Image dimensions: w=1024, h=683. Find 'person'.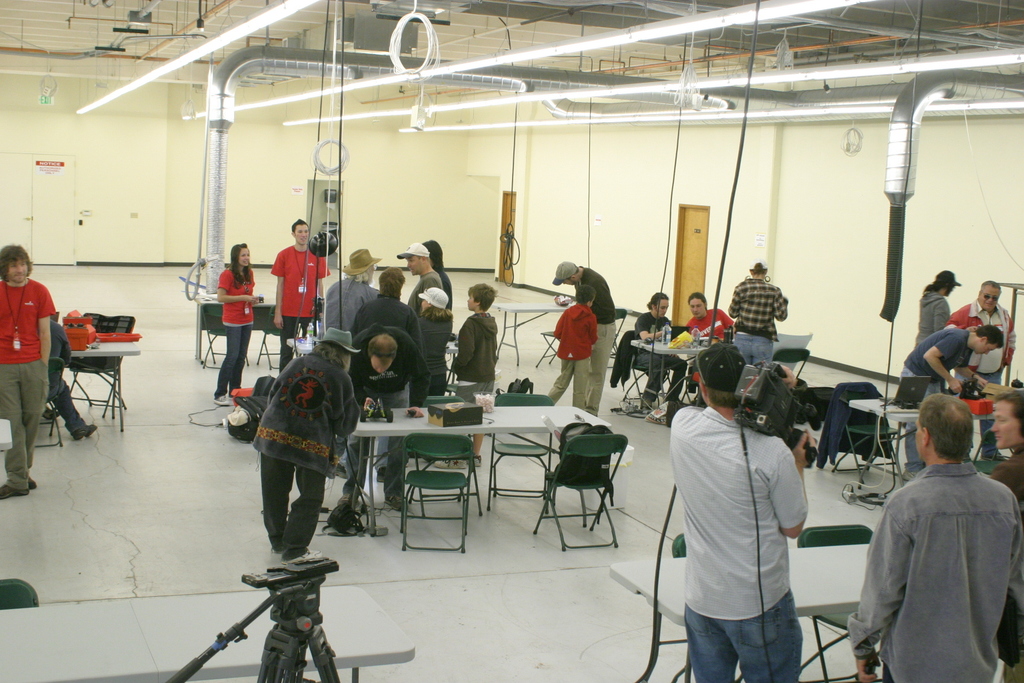
crop(848, 393, 1023, 682).
